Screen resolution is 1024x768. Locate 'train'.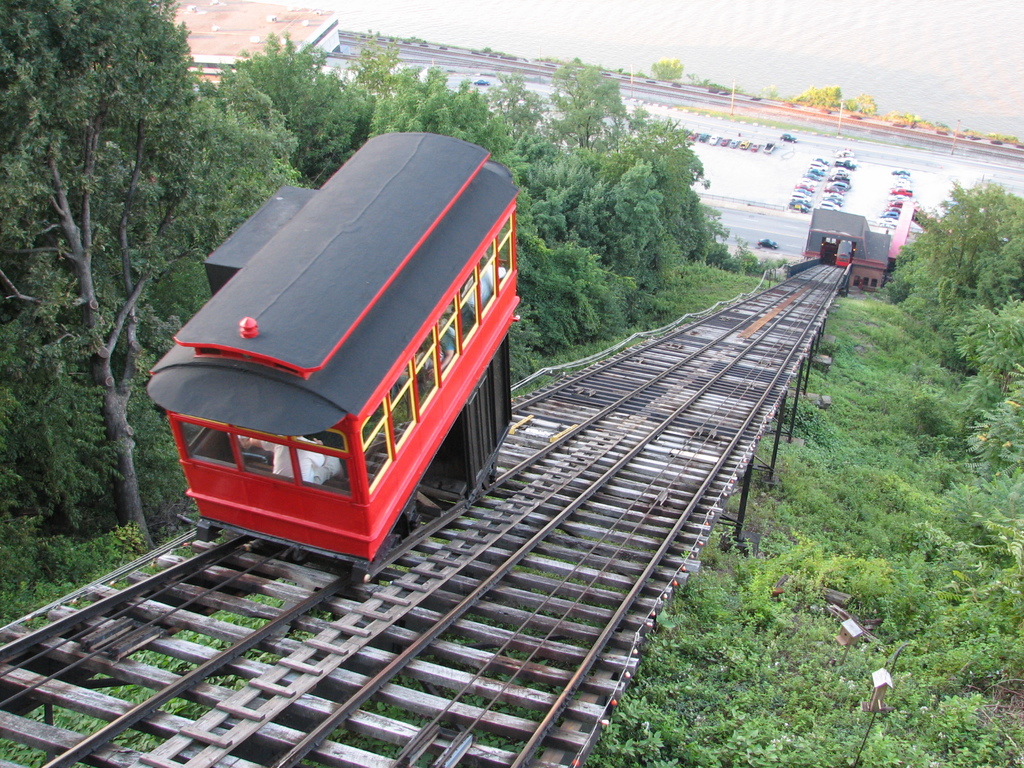
region(145, 132, 518, 585).
